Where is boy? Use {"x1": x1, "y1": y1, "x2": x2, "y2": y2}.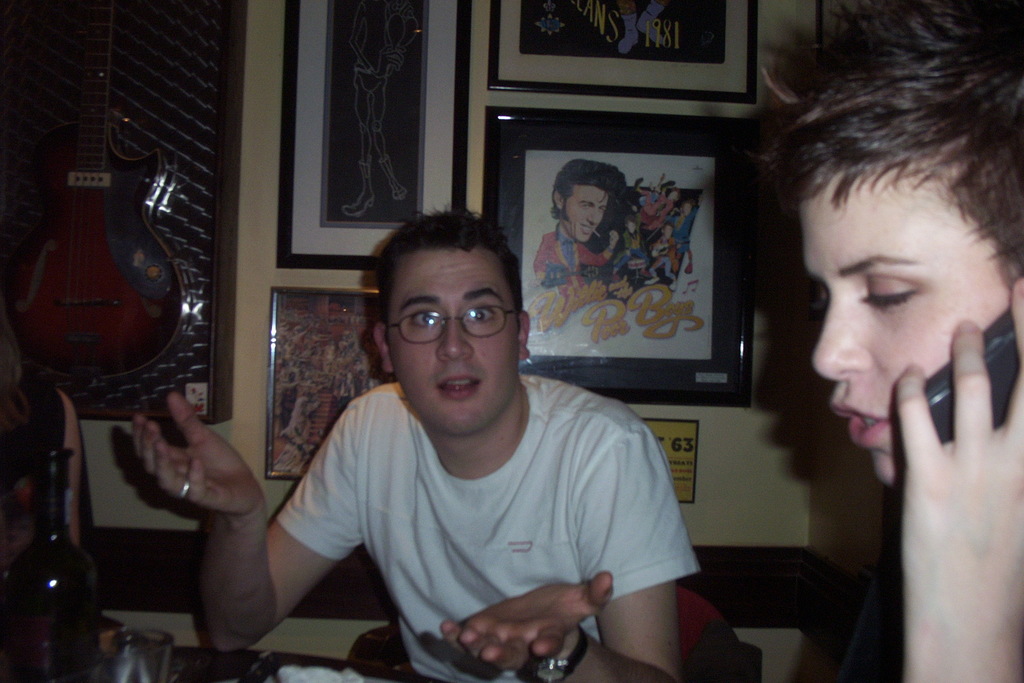
{"x1": 129, "y1": 201, "x2": 700, "y2": 682}.
